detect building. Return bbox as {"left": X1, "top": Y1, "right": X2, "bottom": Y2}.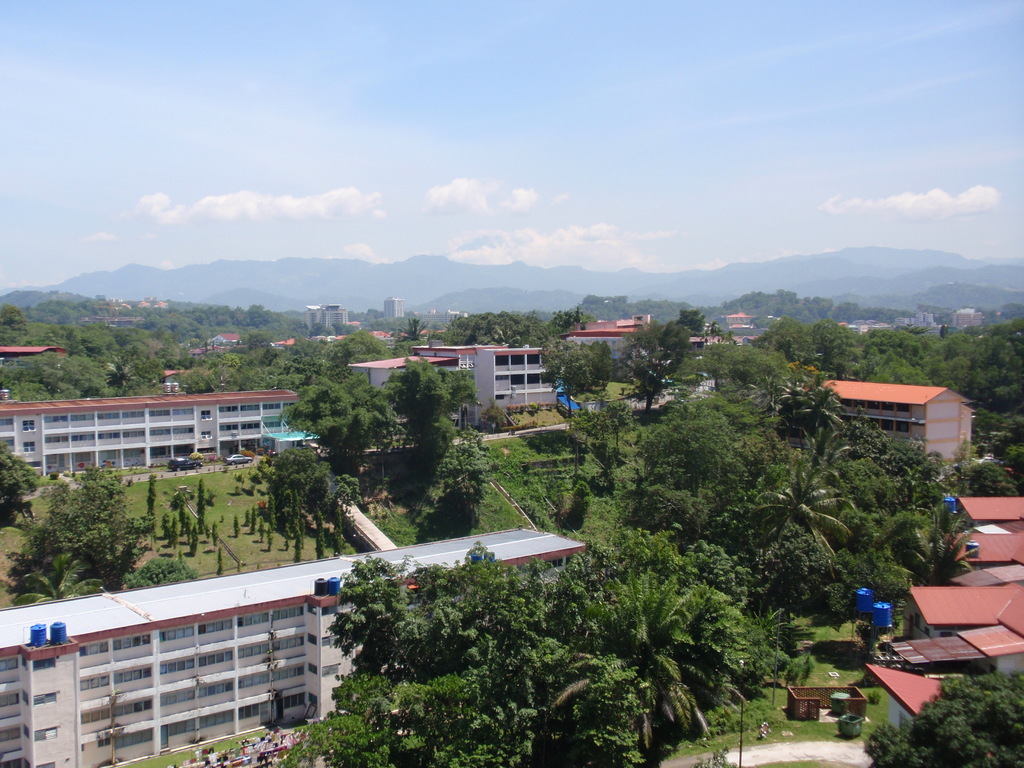
{"left": 3, "top": 388, "right": 306, "bottom": 481}.
